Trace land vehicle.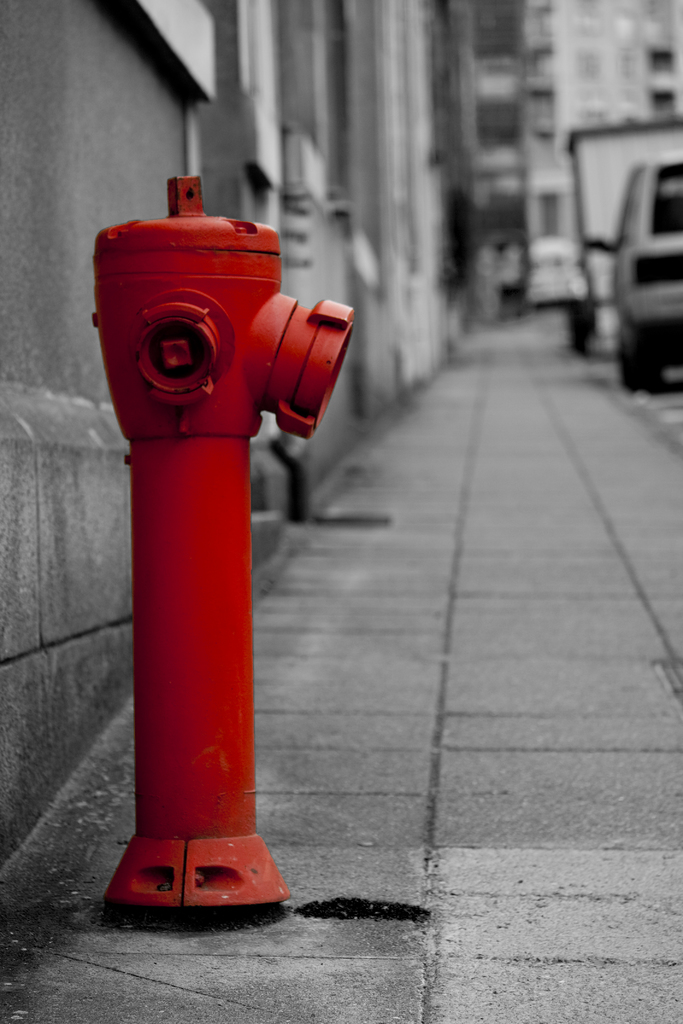
Traced to box(607, 152, 682, 394).
